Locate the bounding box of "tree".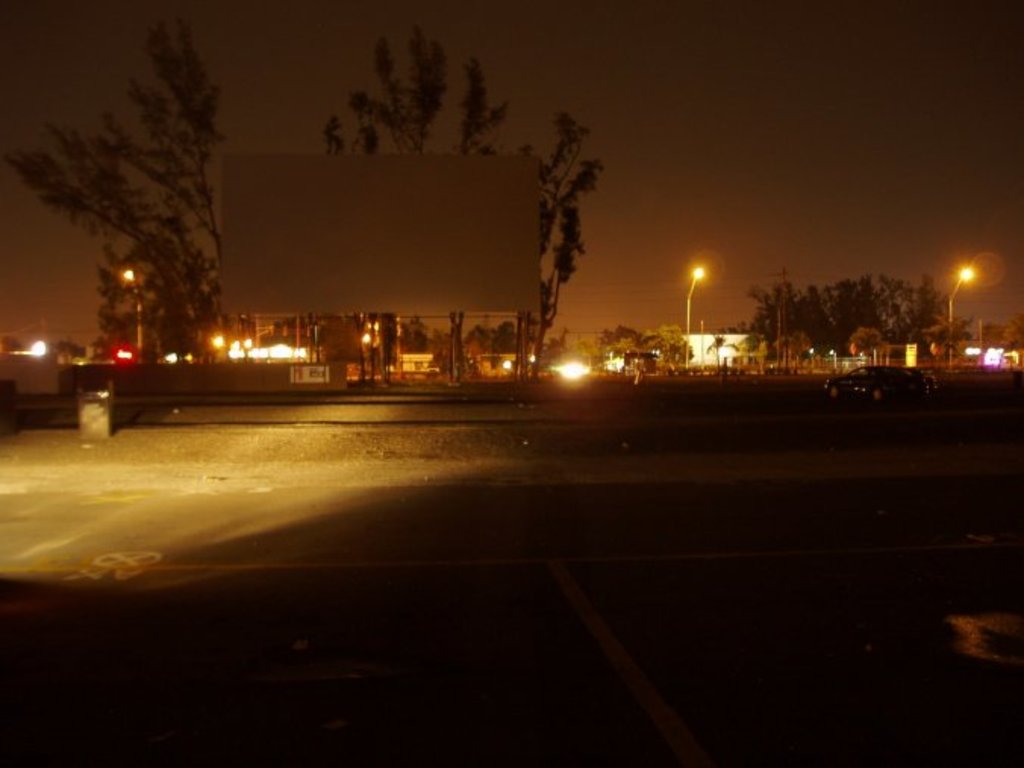
Bounding box: (left=779, top=327, right=807, bottom=377).
